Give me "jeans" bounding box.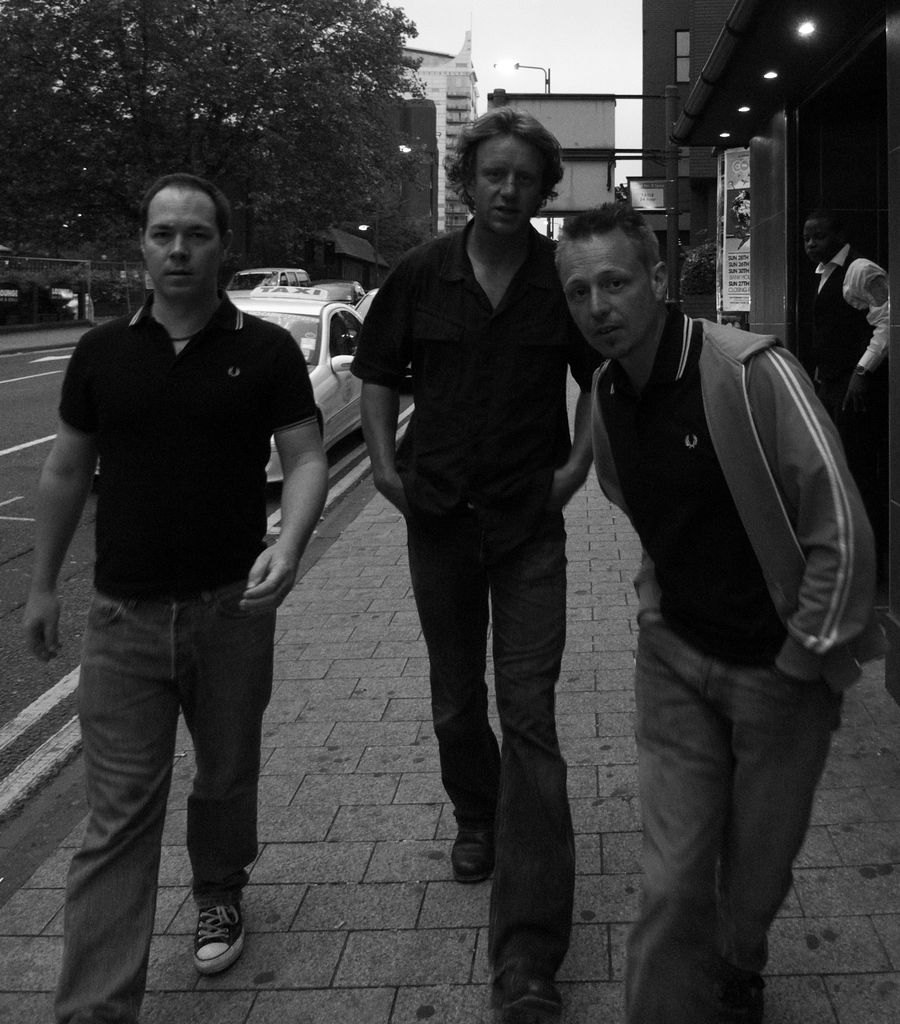
(left=413, top=508, right=563, bottom=984).
